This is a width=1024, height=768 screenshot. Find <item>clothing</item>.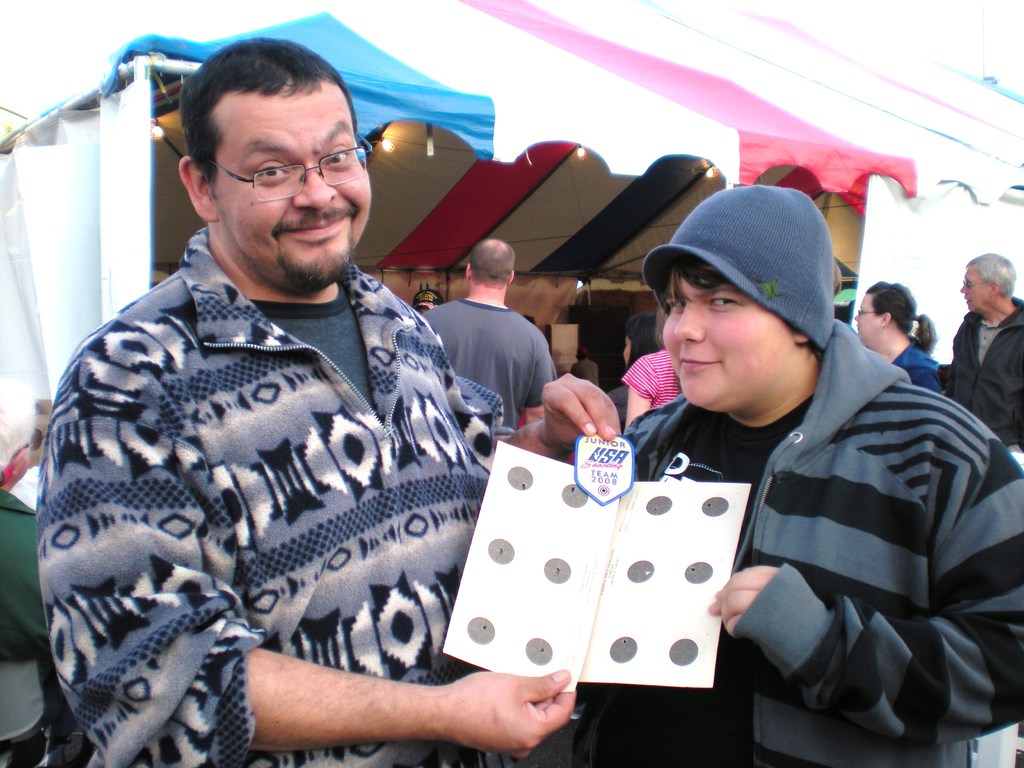
Bounding box: bbox=[415, 291, 556, 428].
